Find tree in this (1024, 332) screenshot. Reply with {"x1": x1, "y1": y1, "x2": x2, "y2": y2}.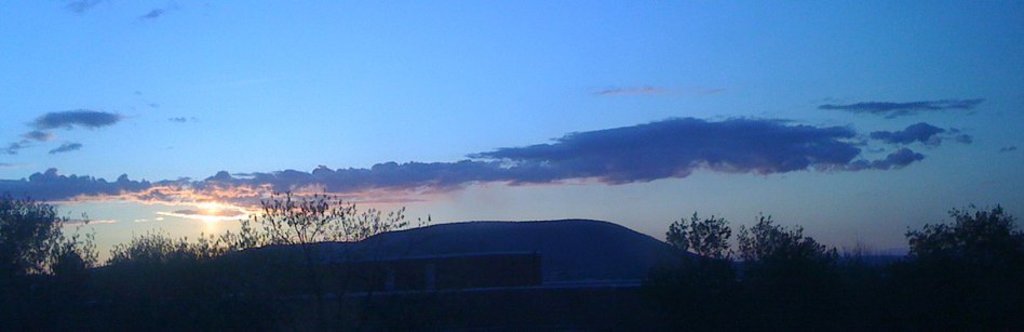
{"x1": 650, "y1": 207, "x2": 731, "y2": 261}.
